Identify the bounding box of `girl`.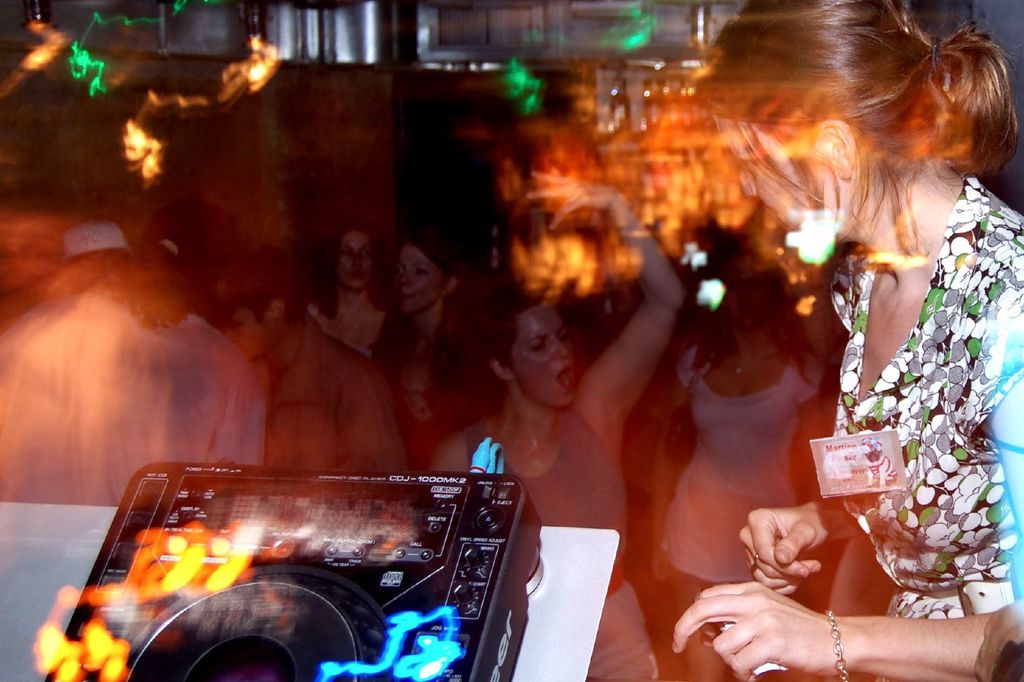
x1=677, y1=0, x2=1023, y2=681.
